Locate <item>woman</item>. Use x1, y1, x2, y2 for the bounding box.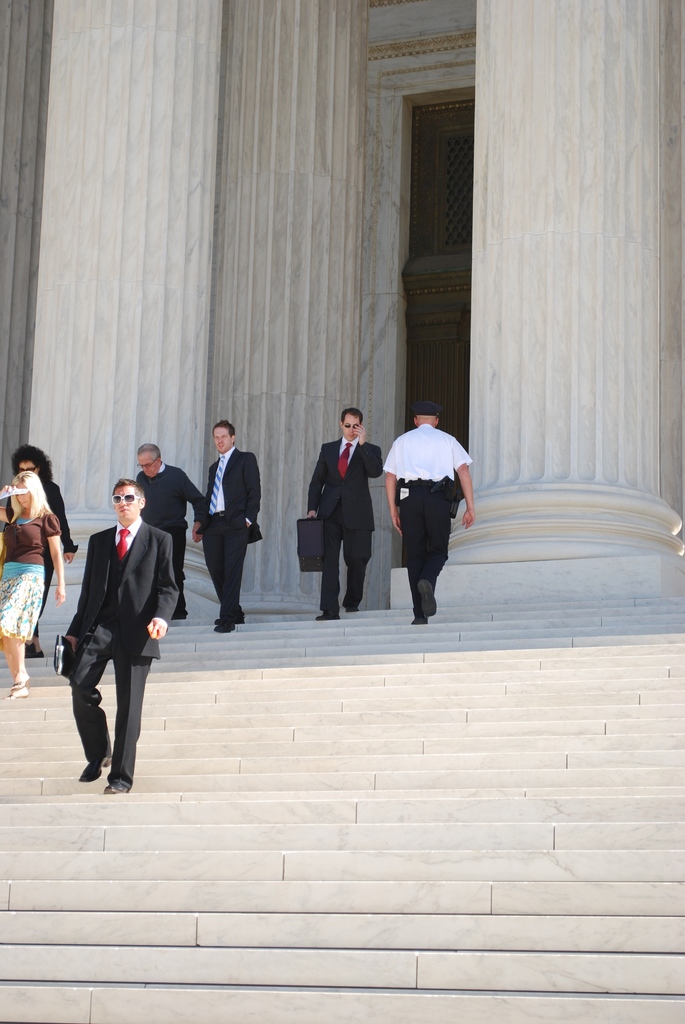
0, 469, 69, 707.
